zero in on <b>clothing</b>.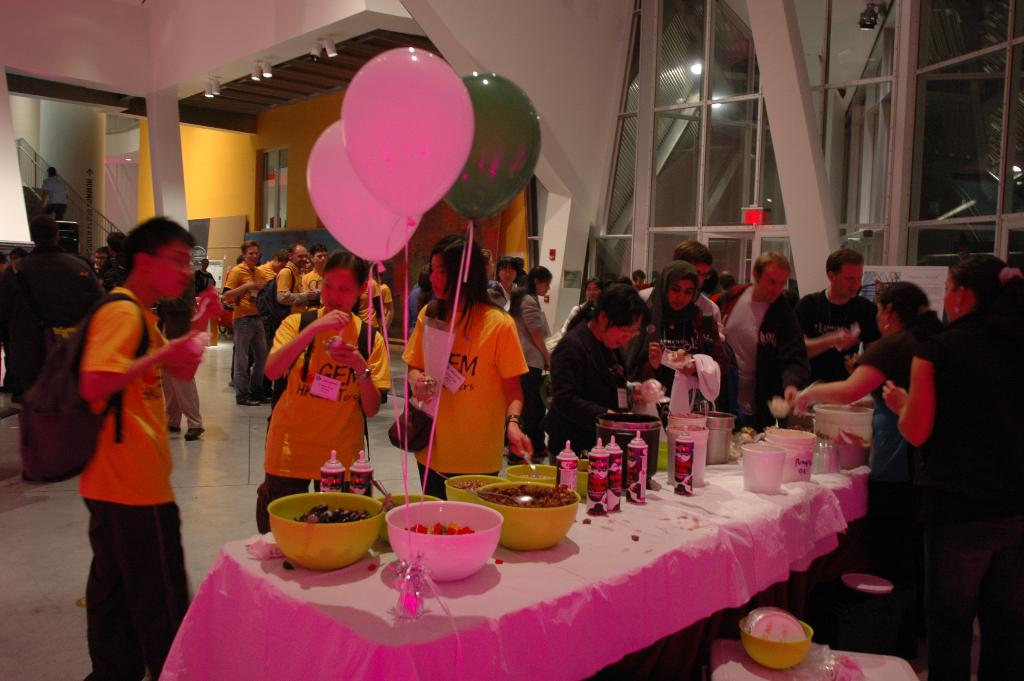
Zeroed in: detection(495, 276, 522, 320).
